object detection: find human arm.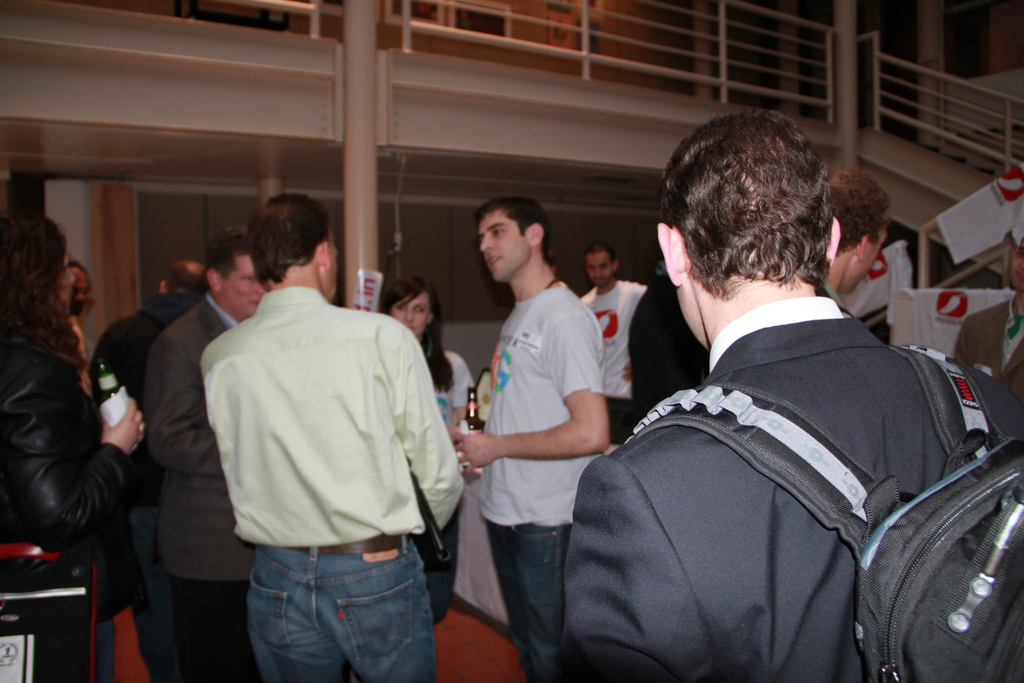
Rect(148, 320, 239, 483).
